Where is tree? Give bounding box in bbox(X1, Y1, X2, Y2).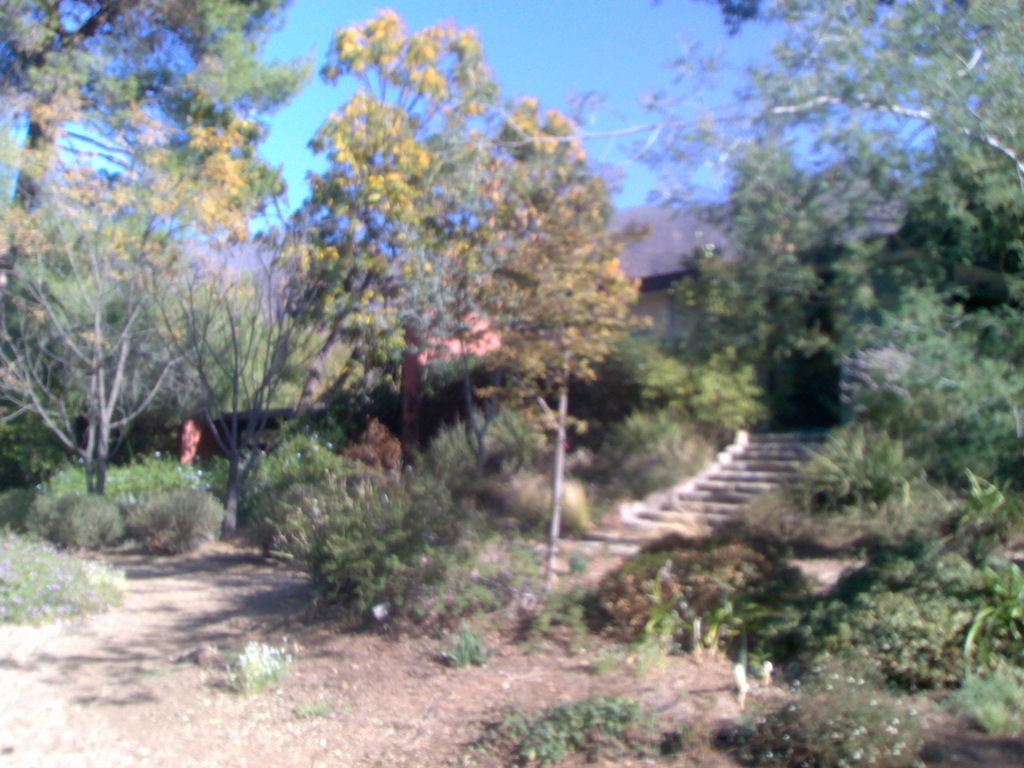
bbox(296, 4, 501, 263).
